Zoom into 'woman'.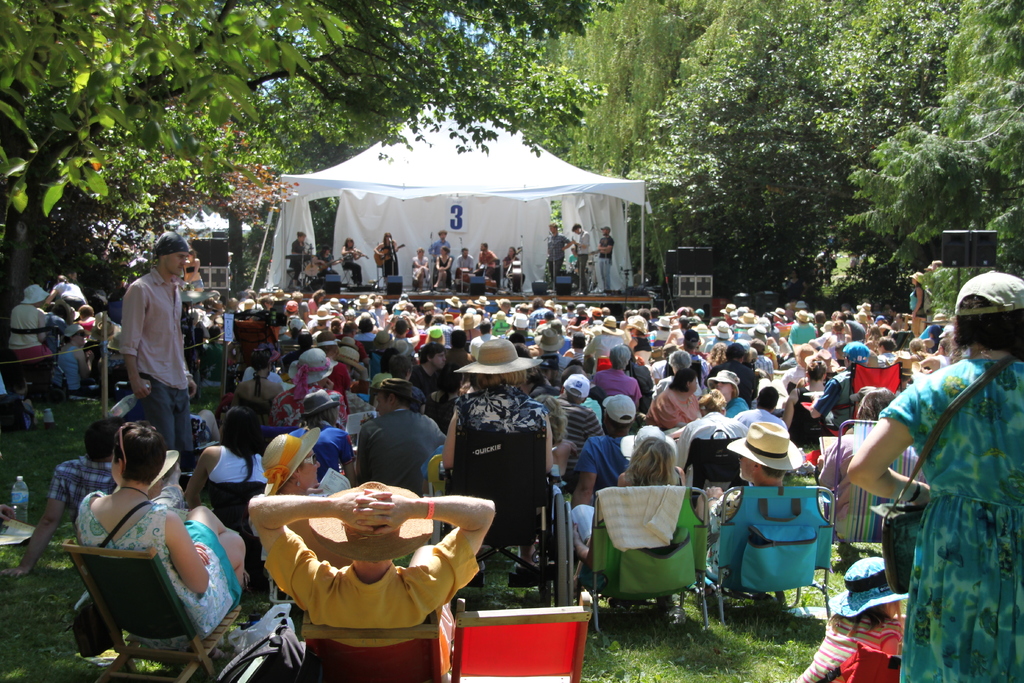
Zoom target: region(49, 300, 74, 334).
